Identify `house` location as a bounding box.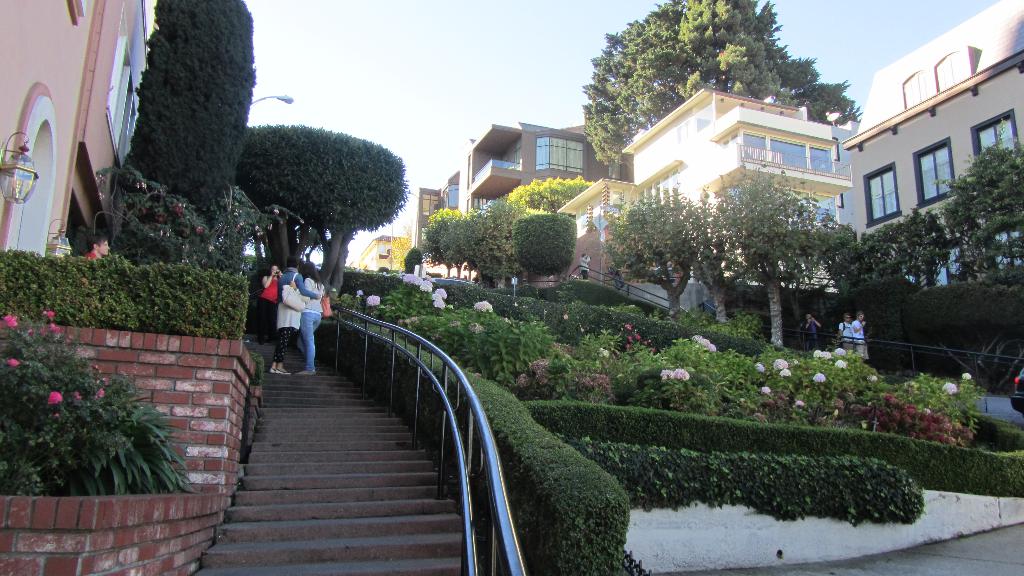
{"left": 481, "top": 113, "right": 595, "bottom": 247}.
